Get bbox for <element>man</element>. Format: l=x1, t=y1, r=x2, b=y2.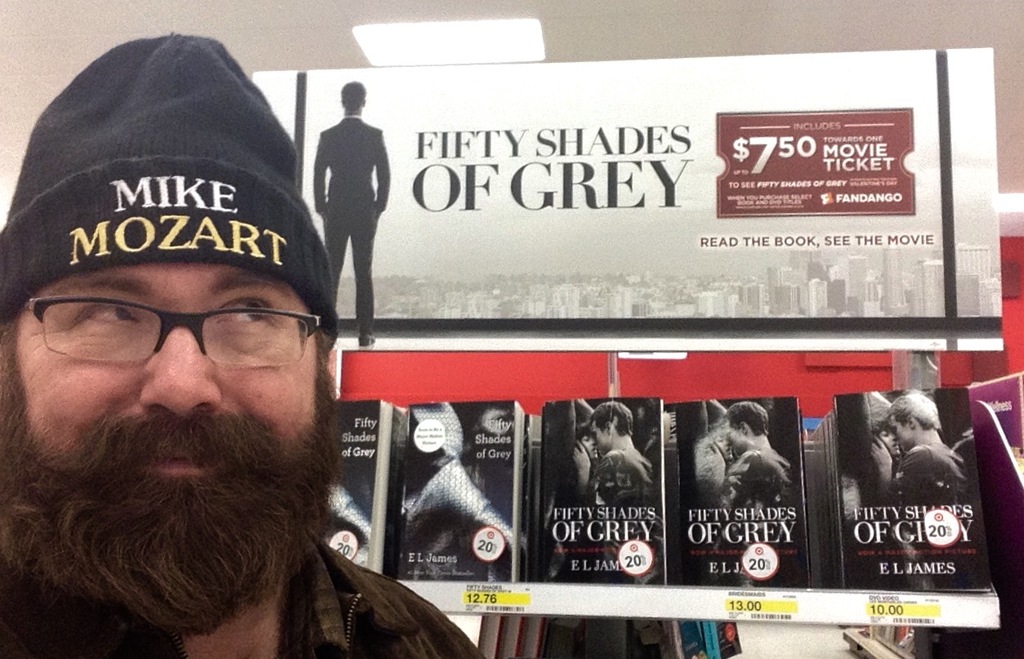
l=309, t=79, r=395, b=341.
